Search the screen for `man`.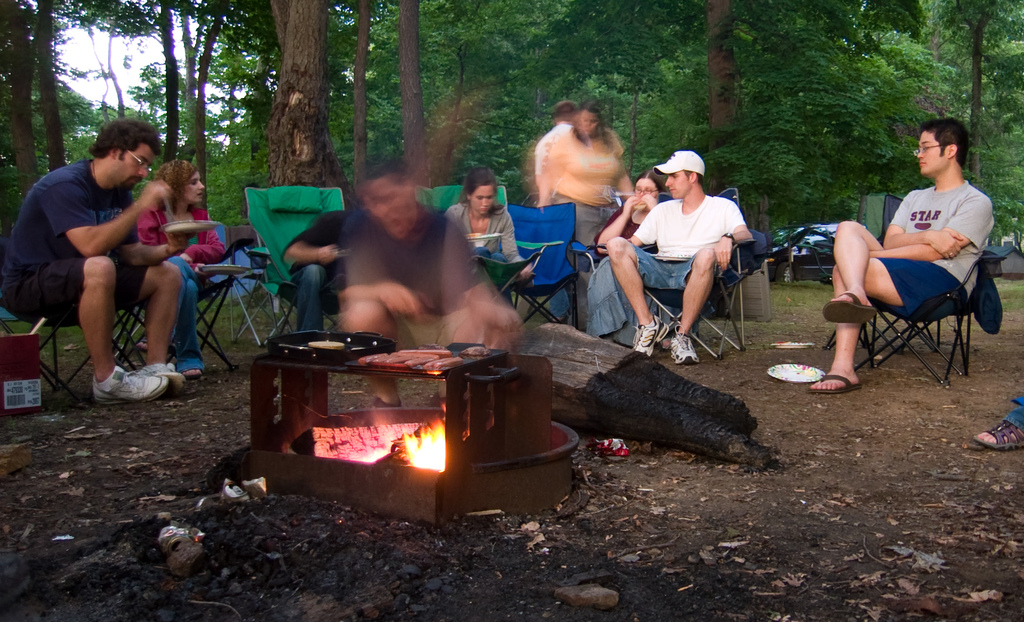
Found at x1=807, y1=108, x2=988, y2=395.
